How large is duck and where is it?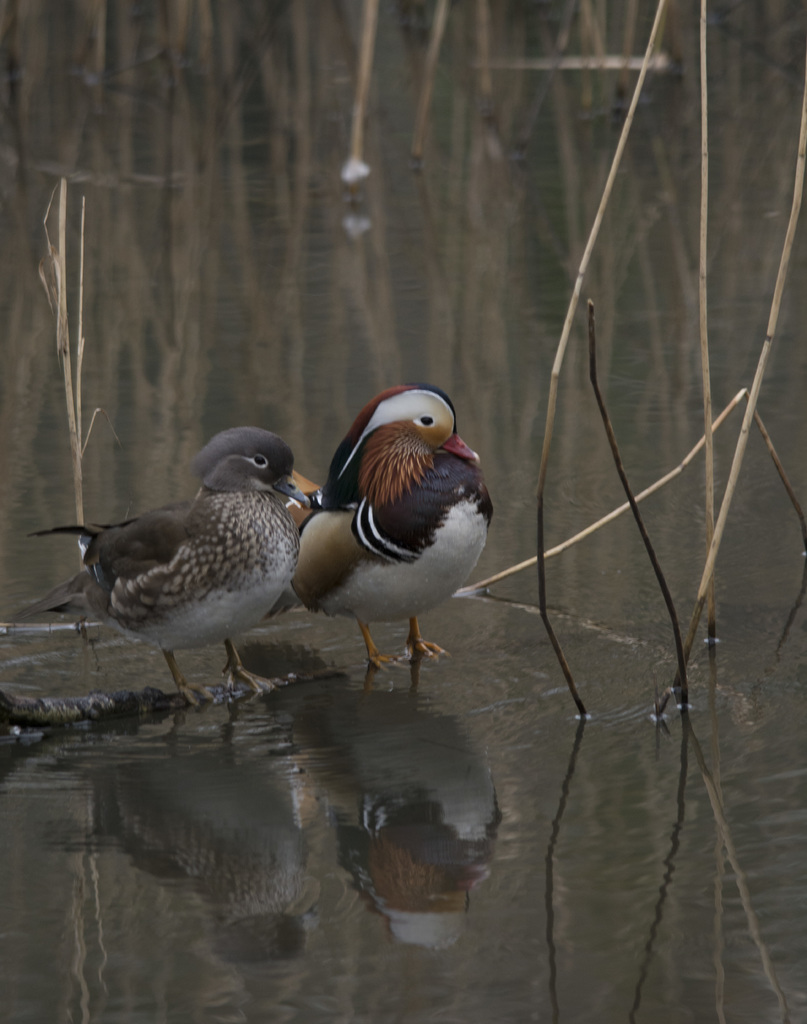
Bounding box: (left=0, top=420, right=323, bottom=693).
